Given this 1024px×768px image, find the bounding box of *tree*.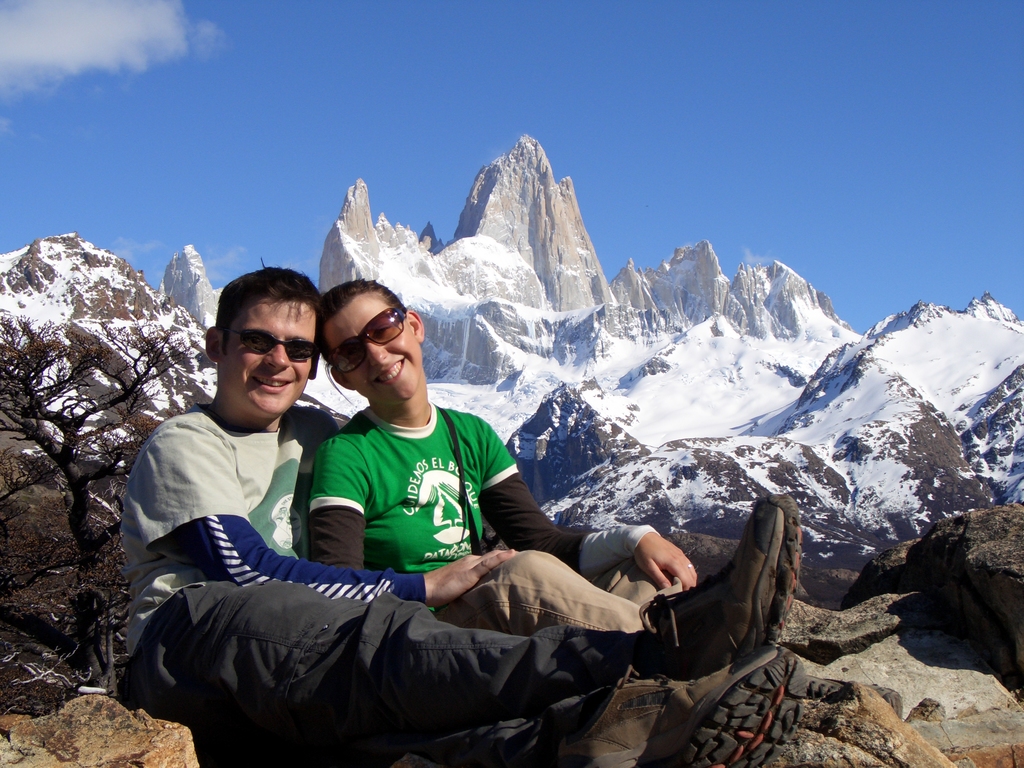
{"x1": 15, "y1": 205, "x2": 157, "y2": 518}.
